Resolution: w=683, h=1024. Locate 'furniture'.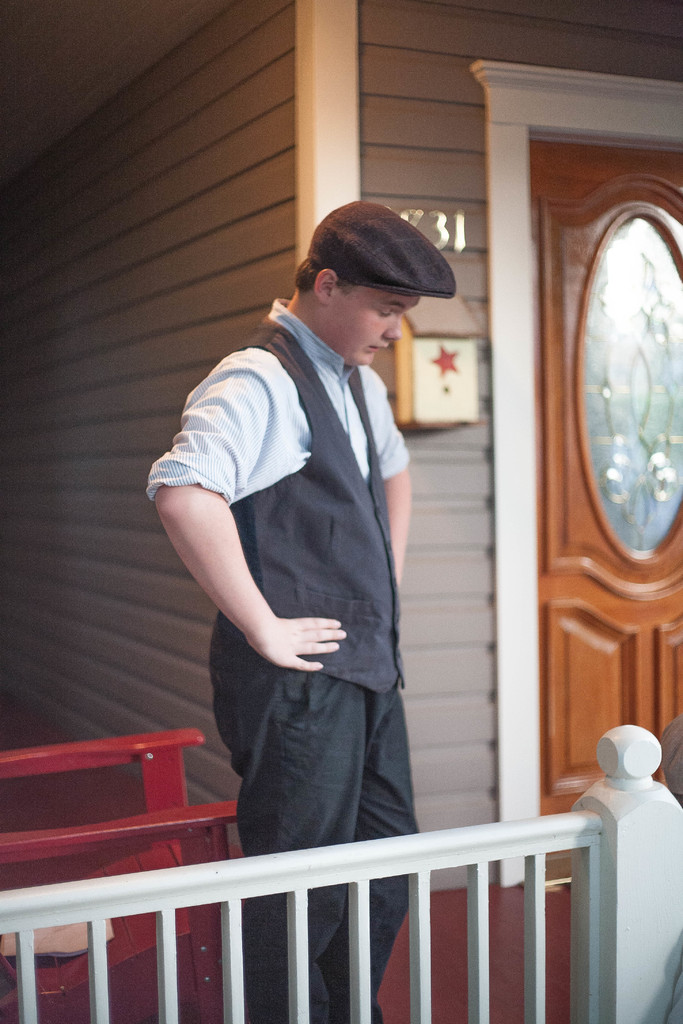
(0,724,243,1023).
